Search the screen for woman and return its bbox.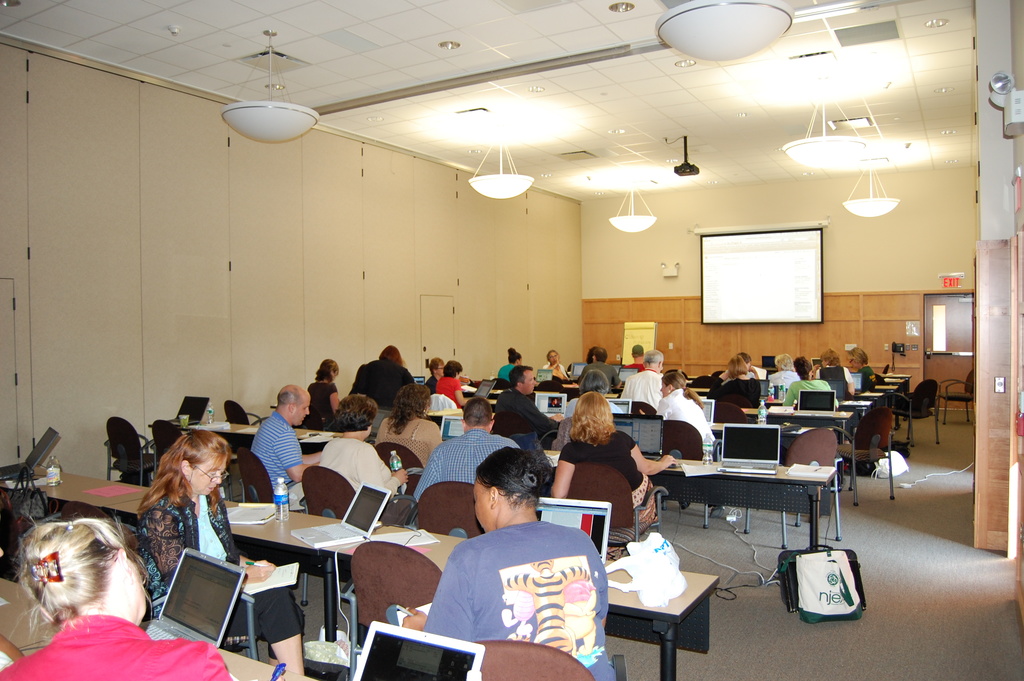
Found: <region>835, 349, 879, 384</region>.
